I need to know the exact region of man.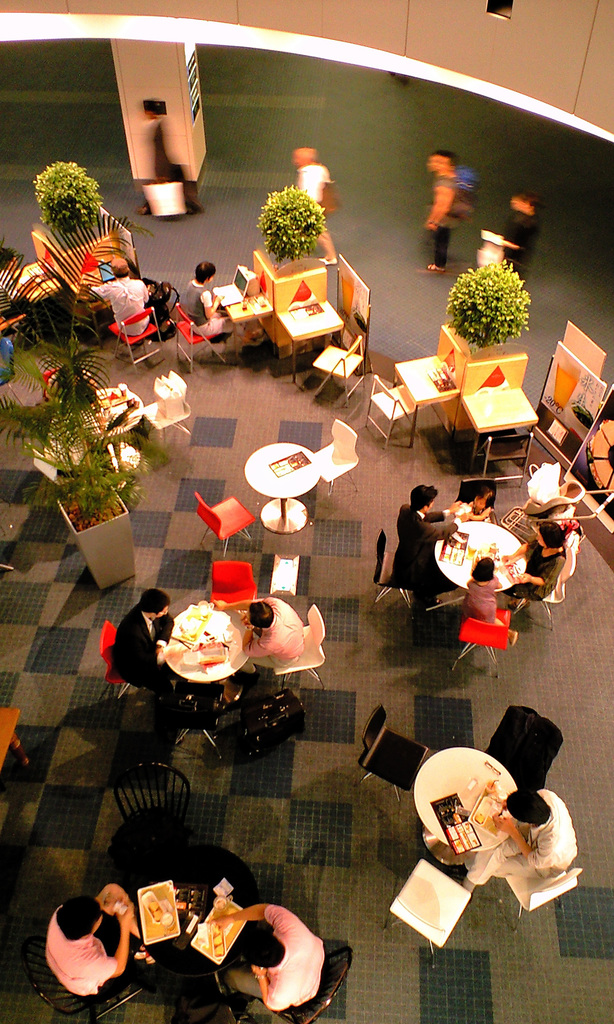
Region: x1=93 y1=252 x2=149 y2=363.
